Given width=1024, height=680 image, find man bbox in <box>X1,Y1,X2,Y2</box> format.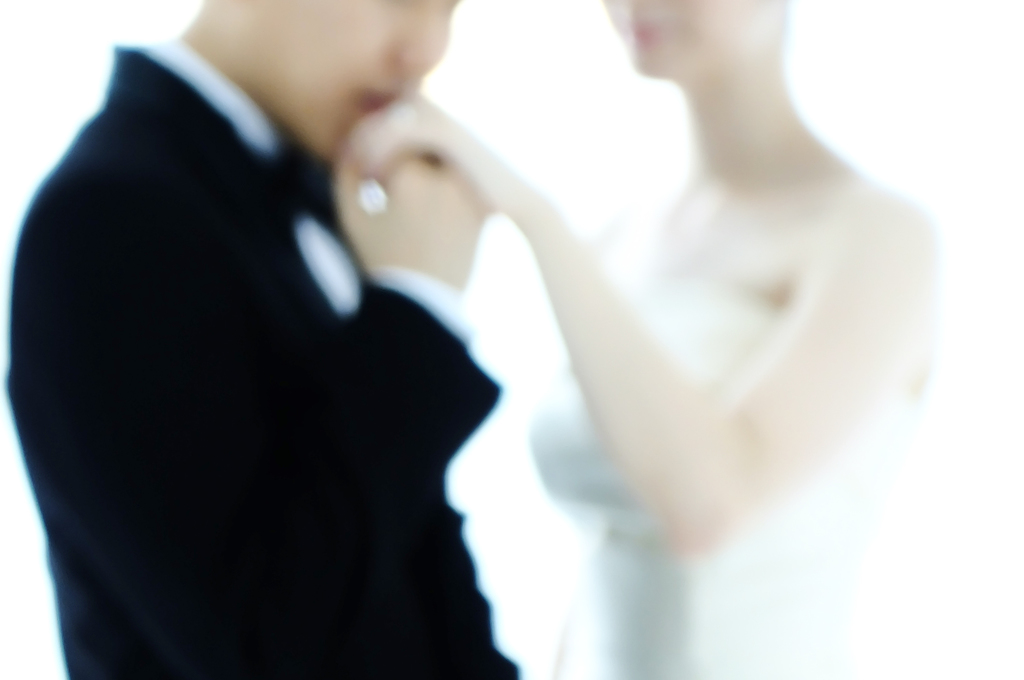
<box>0,0,547,679</box>.
